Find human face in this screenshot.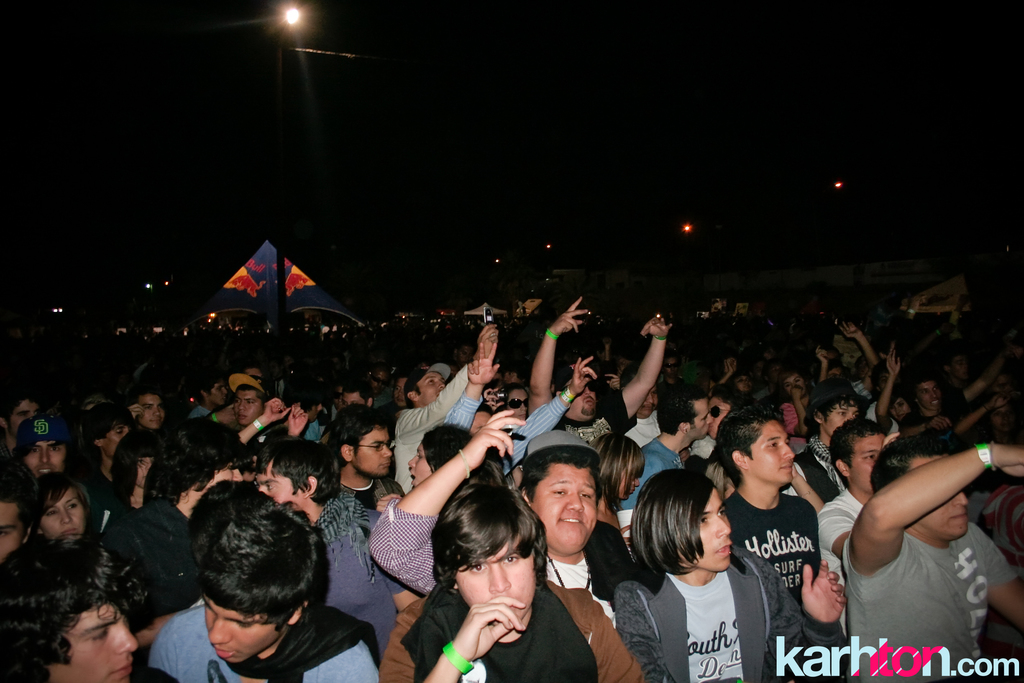
The bounding box for human face is 531:460:597:552.
